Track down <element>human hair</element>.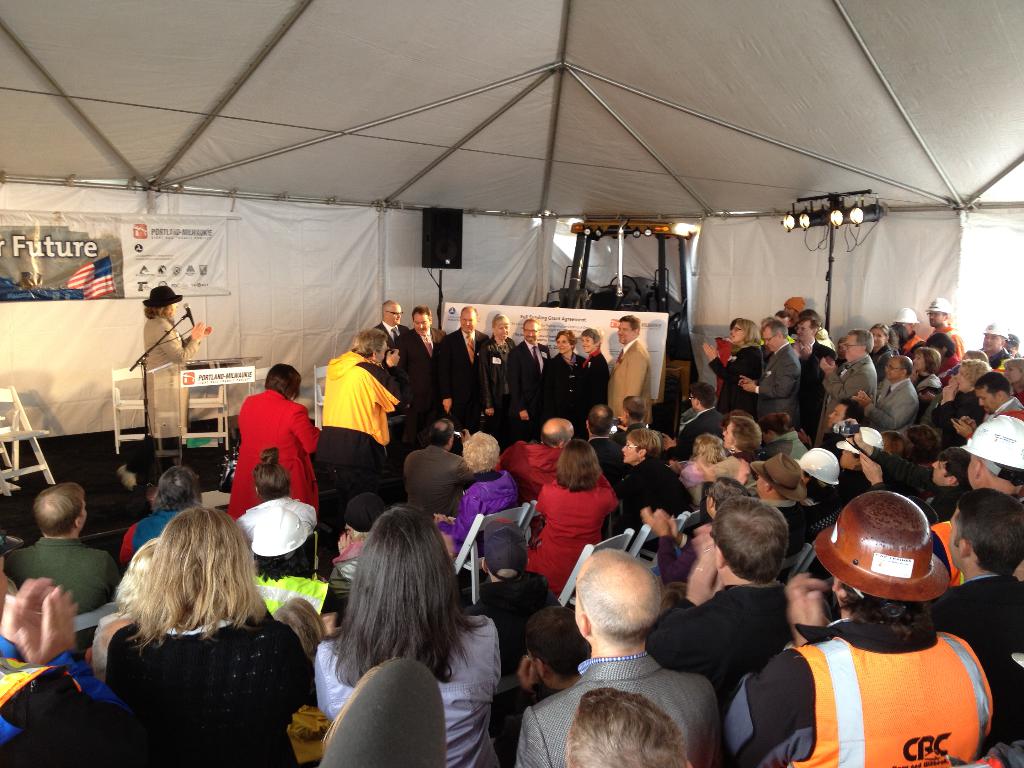
Tracked to <box>260,358,304,404</box>.
